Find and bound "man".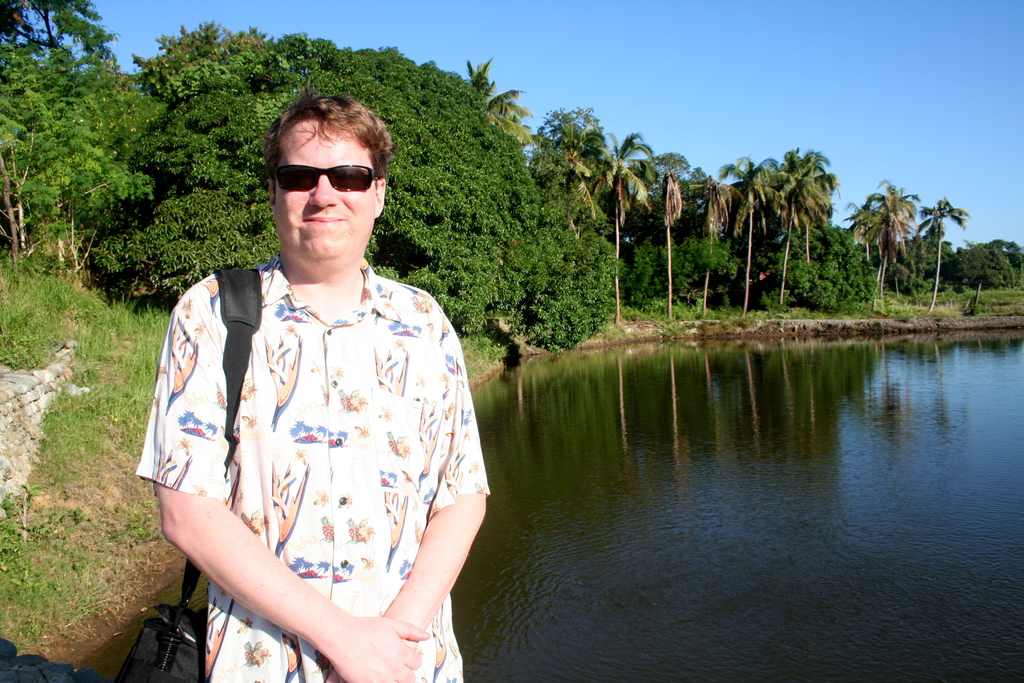
Bound: (left=114, top=111, right=483, bottom=666).
